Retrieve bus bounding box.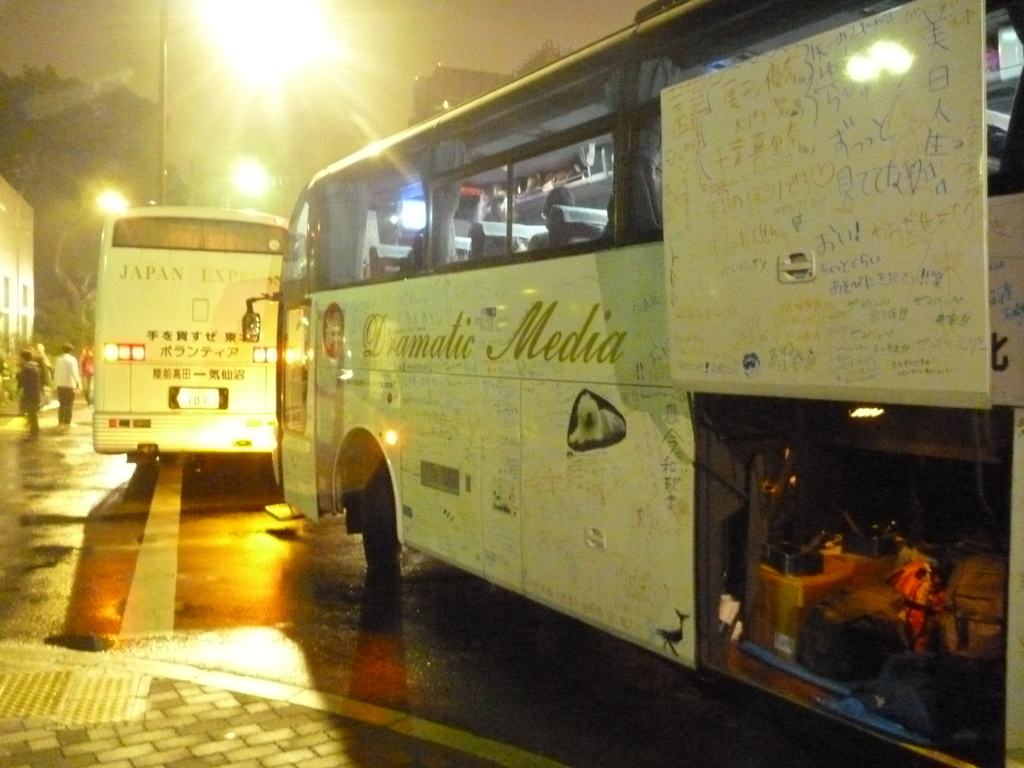
Bounding box: (96, 206, 300, 463).
